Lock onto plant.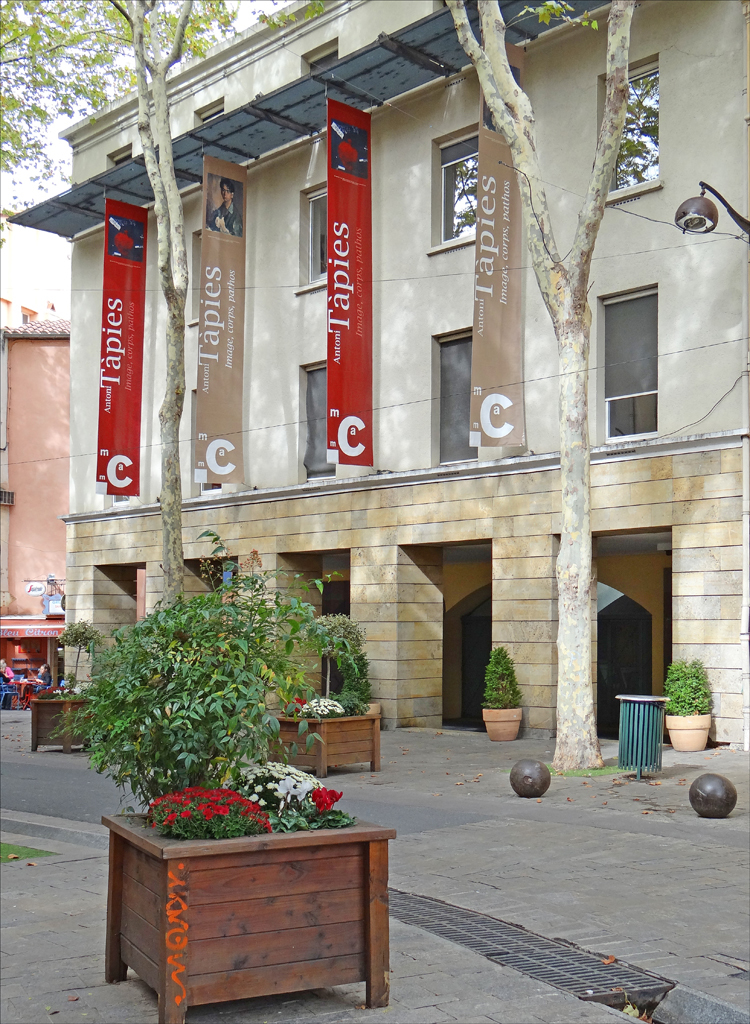
Locked: x1=218, y1=742, x2=326, y2=823.
